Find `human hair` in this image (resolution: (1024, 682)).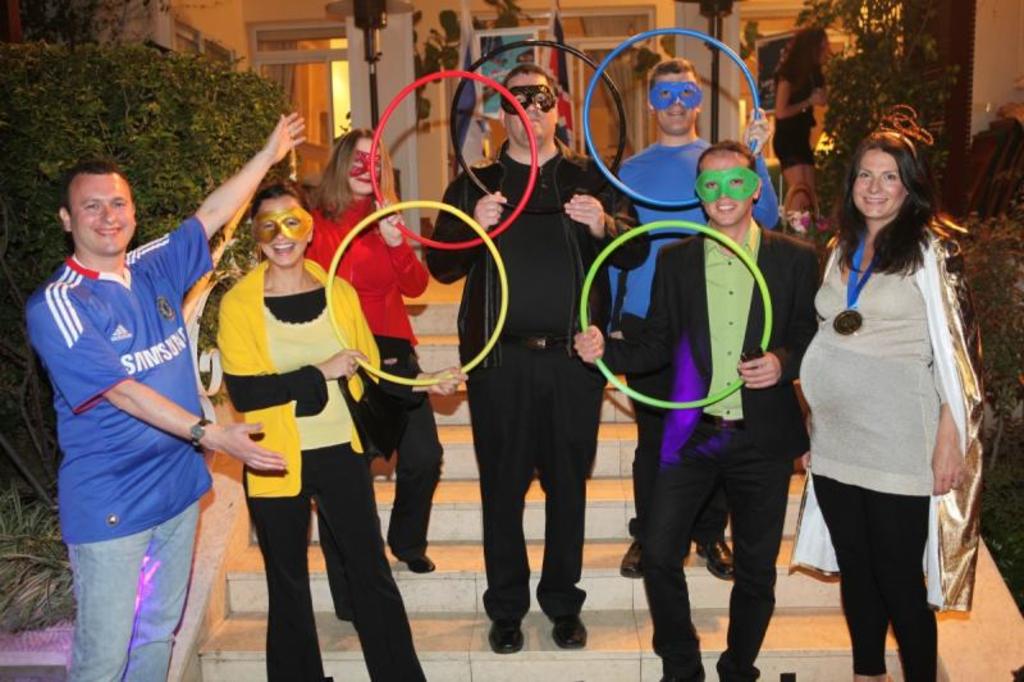
x1=699, y1=142, x2=758, y2=174.
